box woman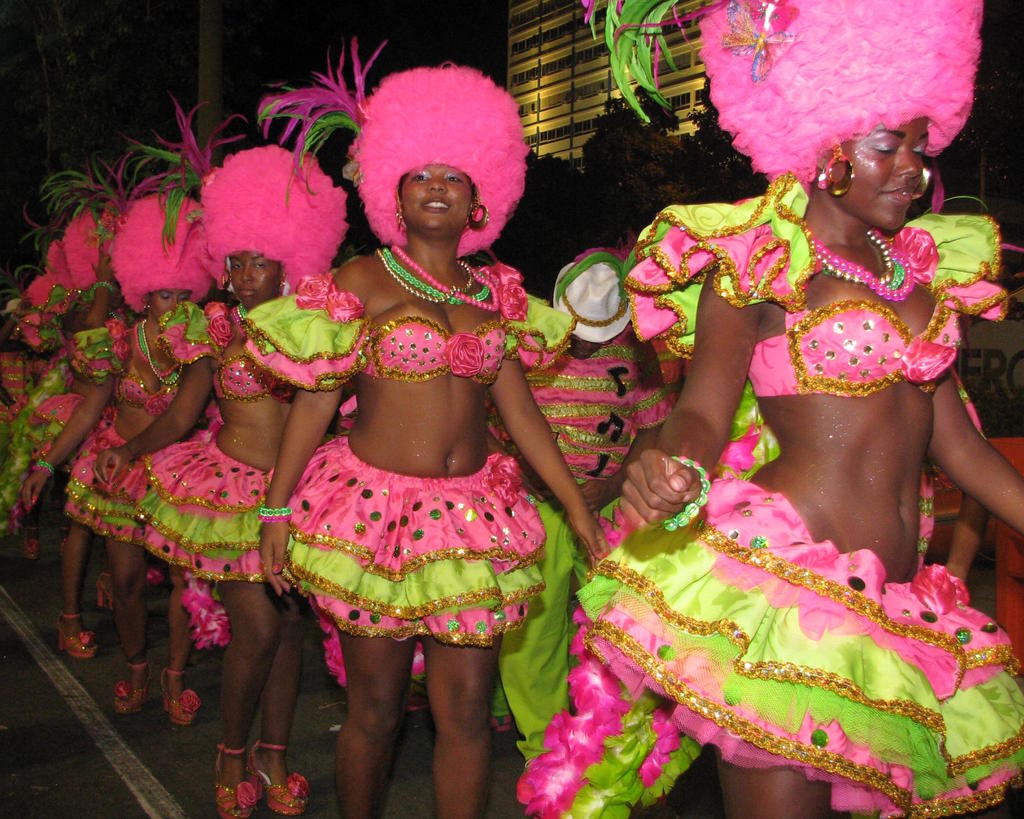
(left=90, top=143, right=349, bottom=818)
